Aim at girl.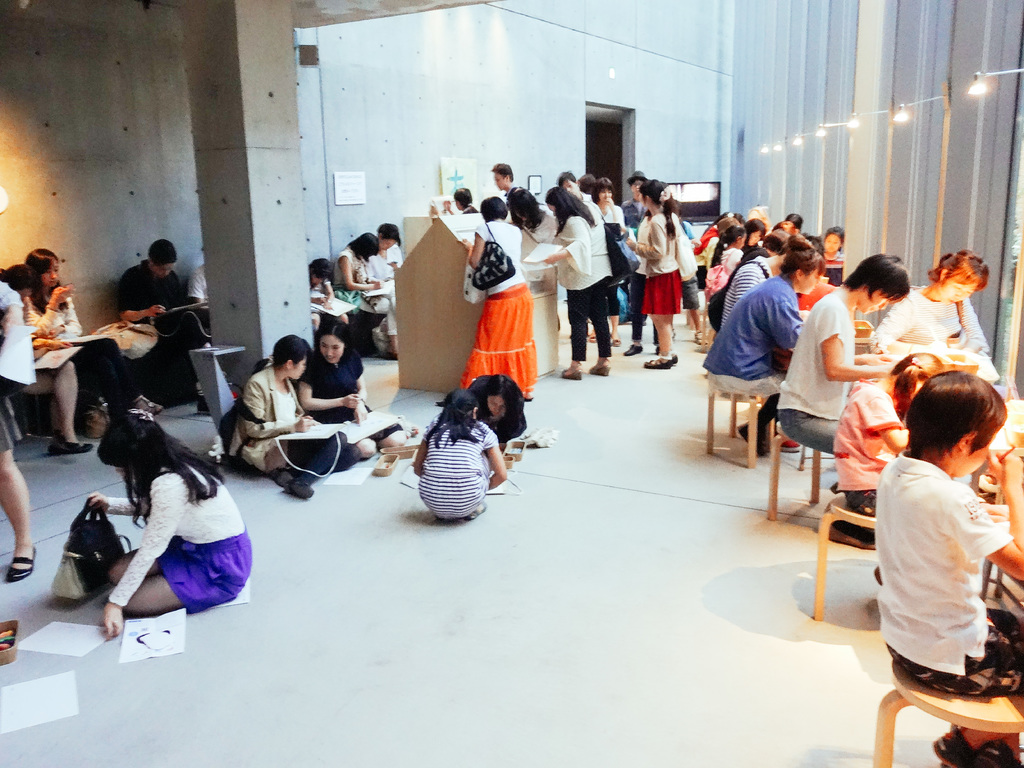
Aimed at x1=415, y1=392, x2=506, y2=520.
